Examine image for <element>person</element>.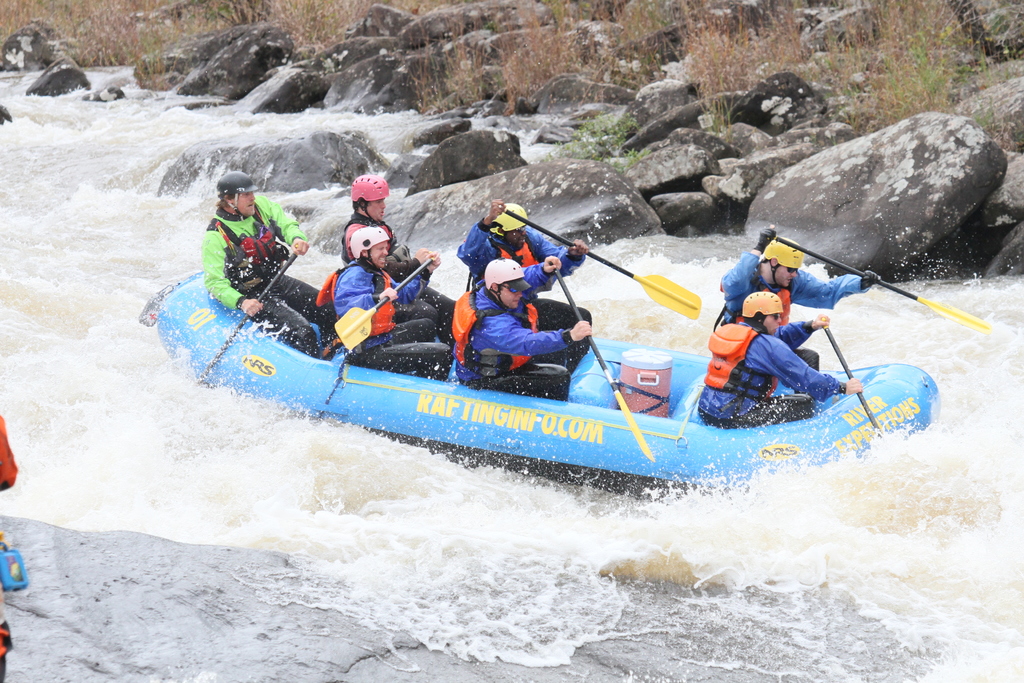
Examination result: box(468, 202, 599, 342).
